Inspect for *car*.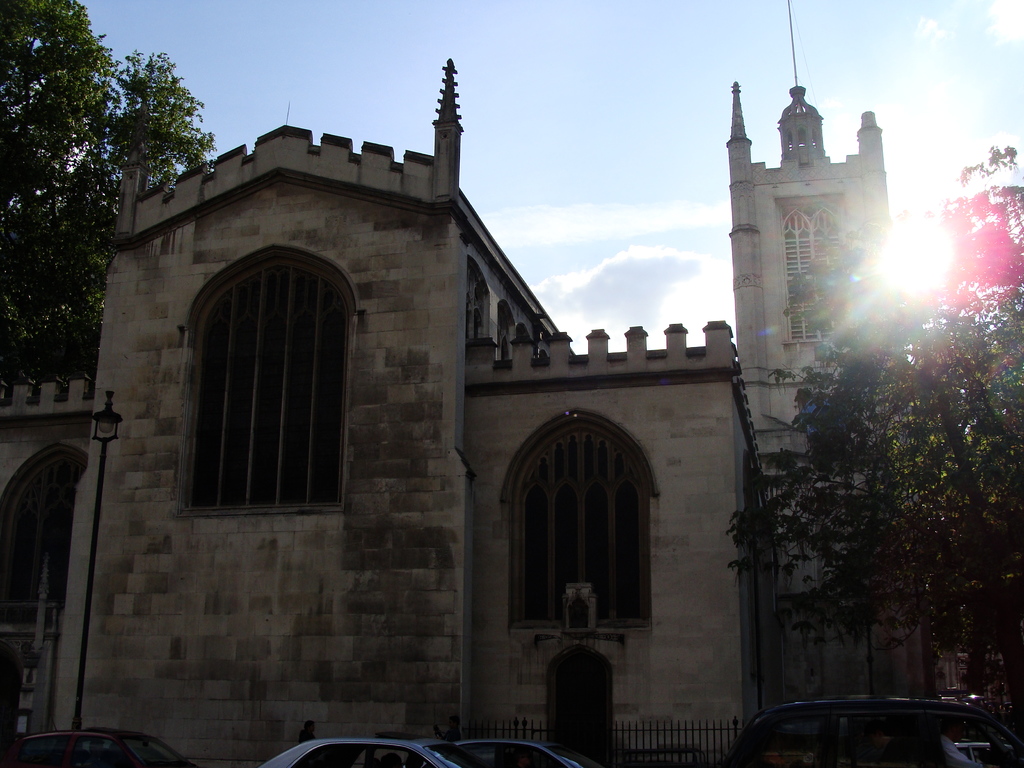
Inspection: 0, 732, 193, 767.
